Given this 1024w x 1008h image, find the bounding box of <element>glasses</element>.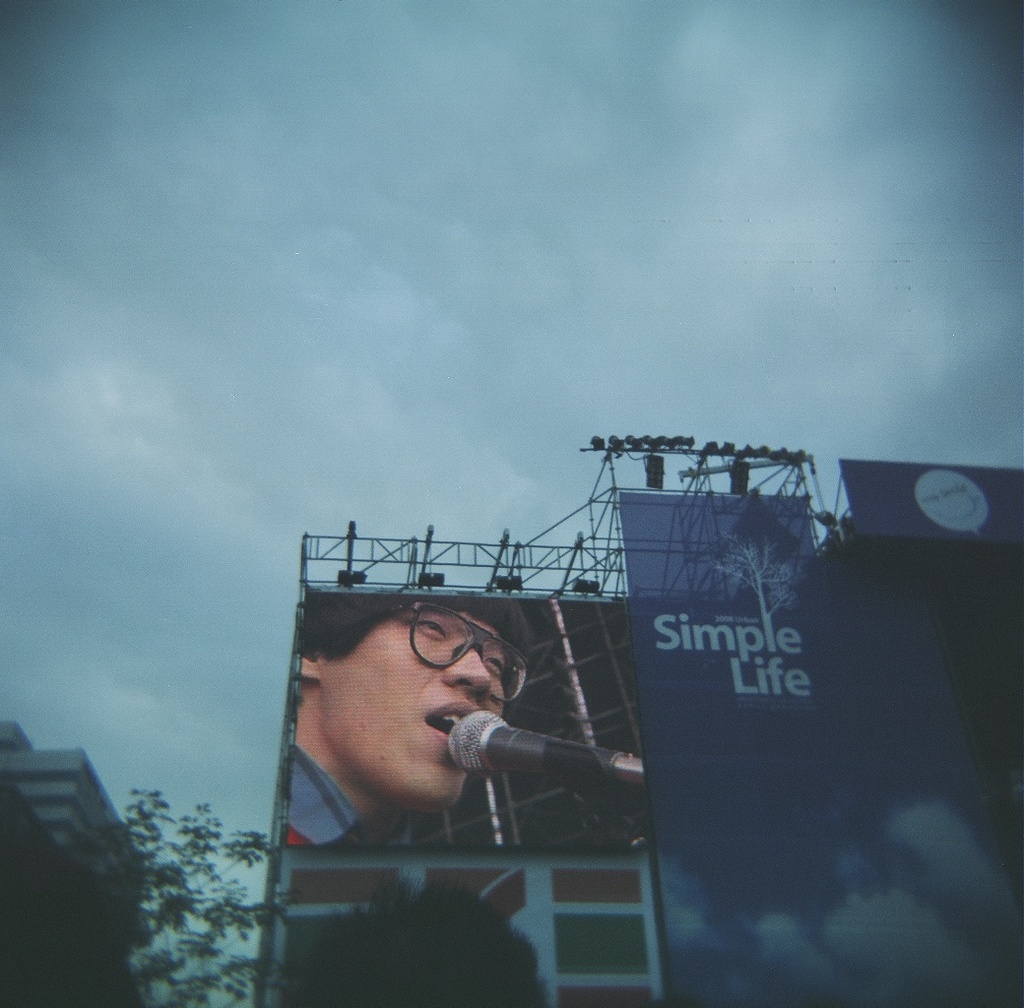
x1=381, y1=604, x2=532, y2=705.
